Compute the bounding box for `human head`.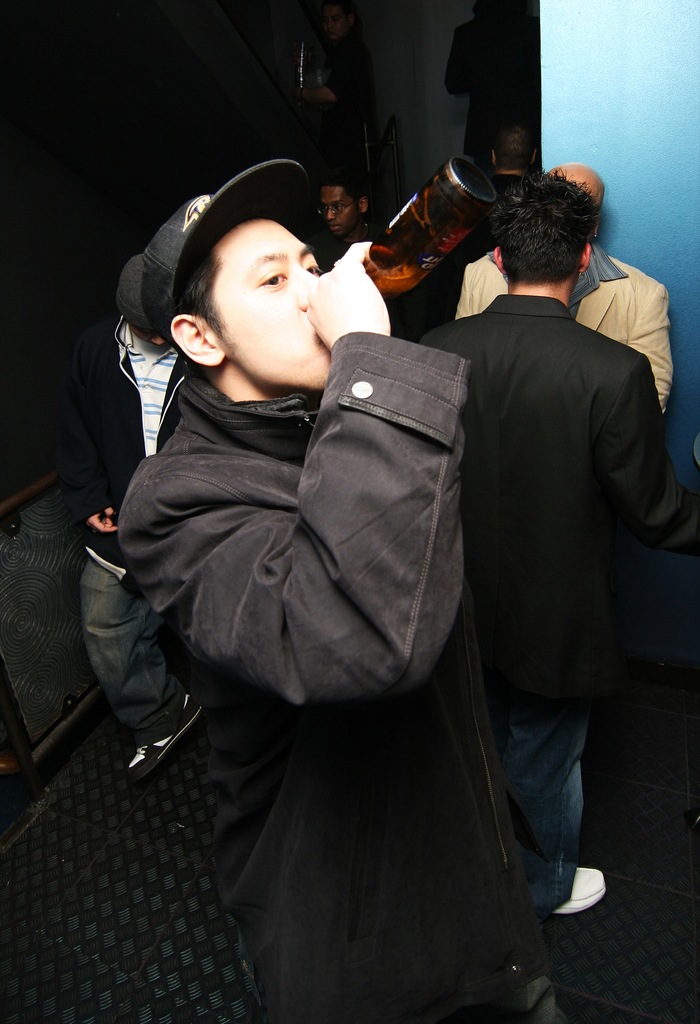
select_region(316, 172, 371, 242).
